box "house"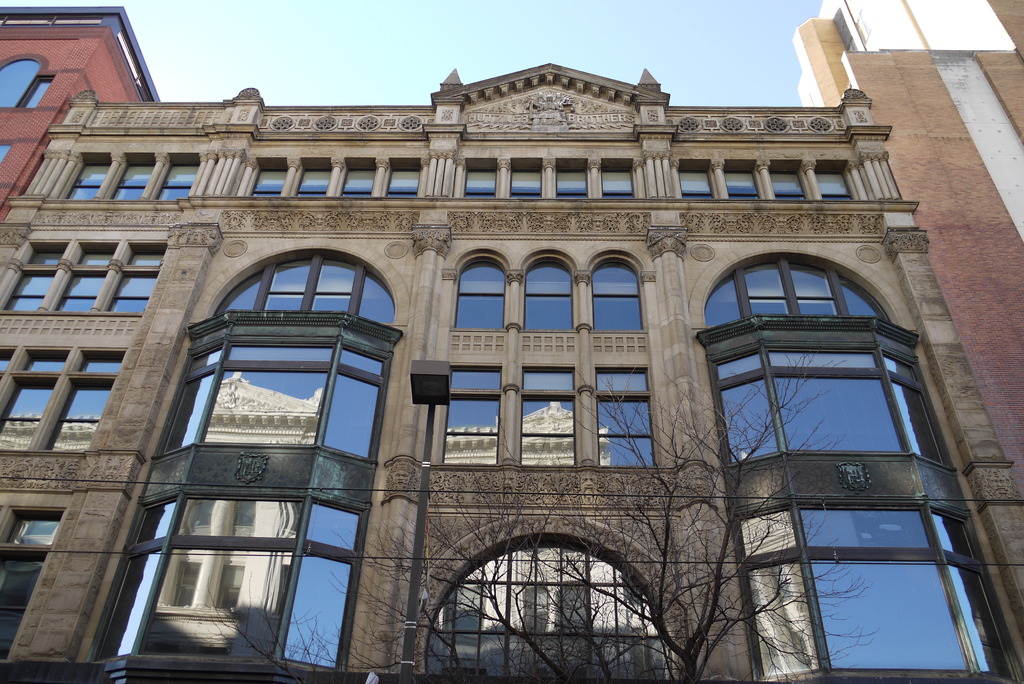
[791,0,1023,535]
